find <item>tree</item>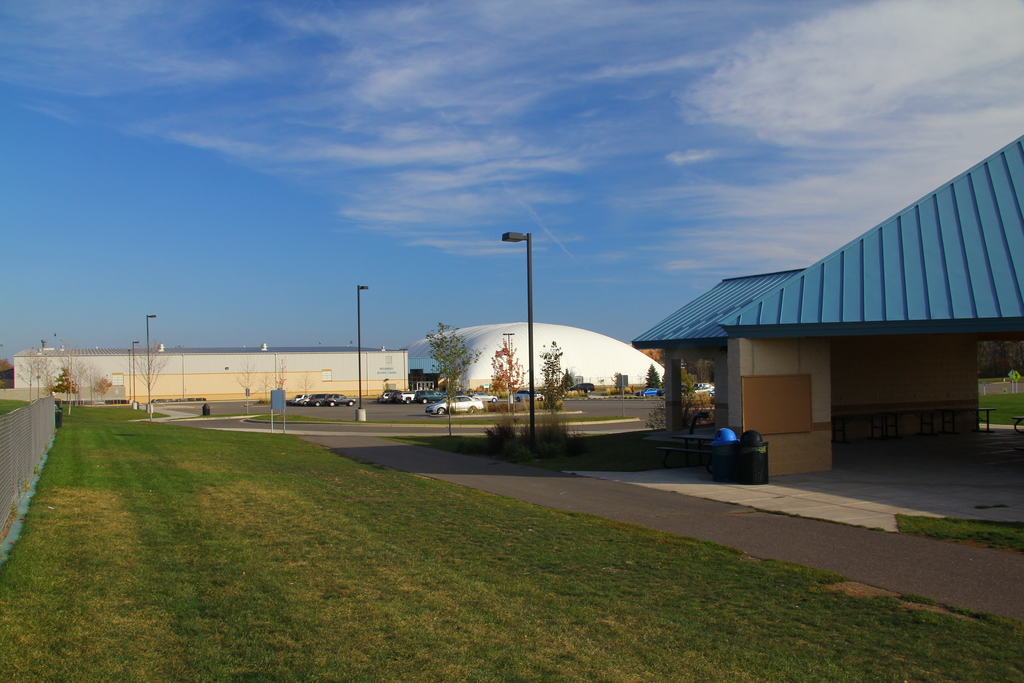
[490,327,536,424]
